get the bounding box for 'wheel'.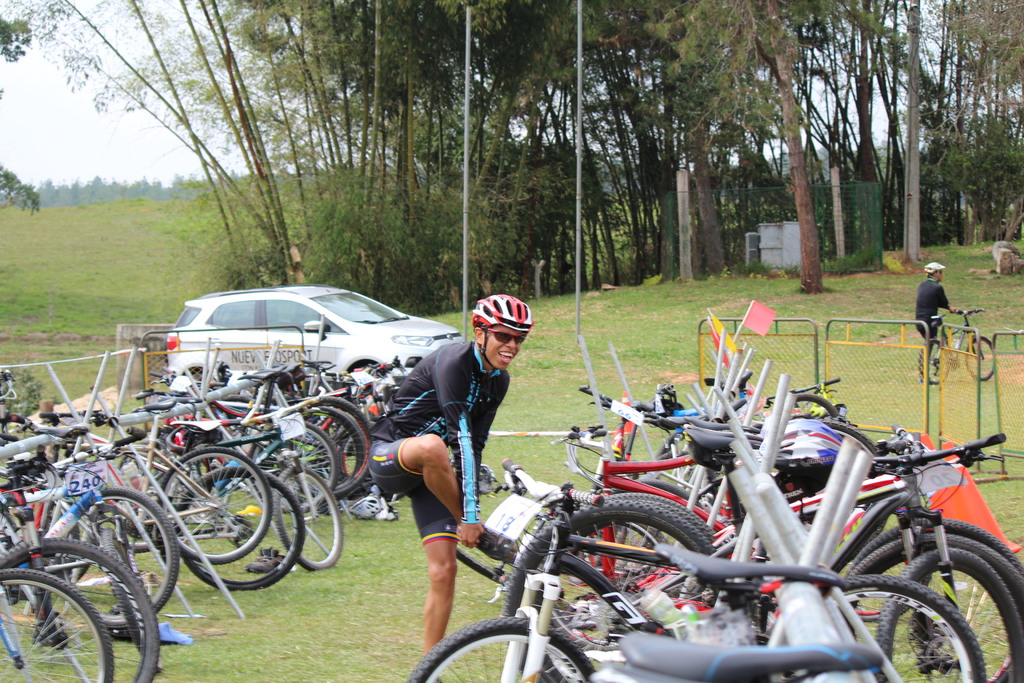
l=839, t=514, r=1023, b=611.
